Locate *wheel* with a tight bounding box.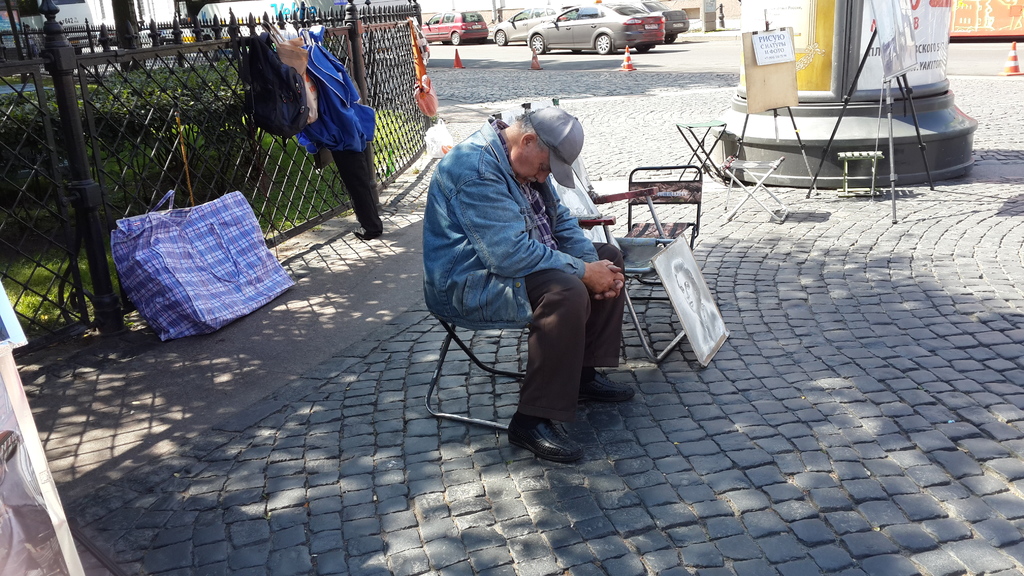
{"left": 666, "top": 32, "right": 676, "bottom": 44}.
